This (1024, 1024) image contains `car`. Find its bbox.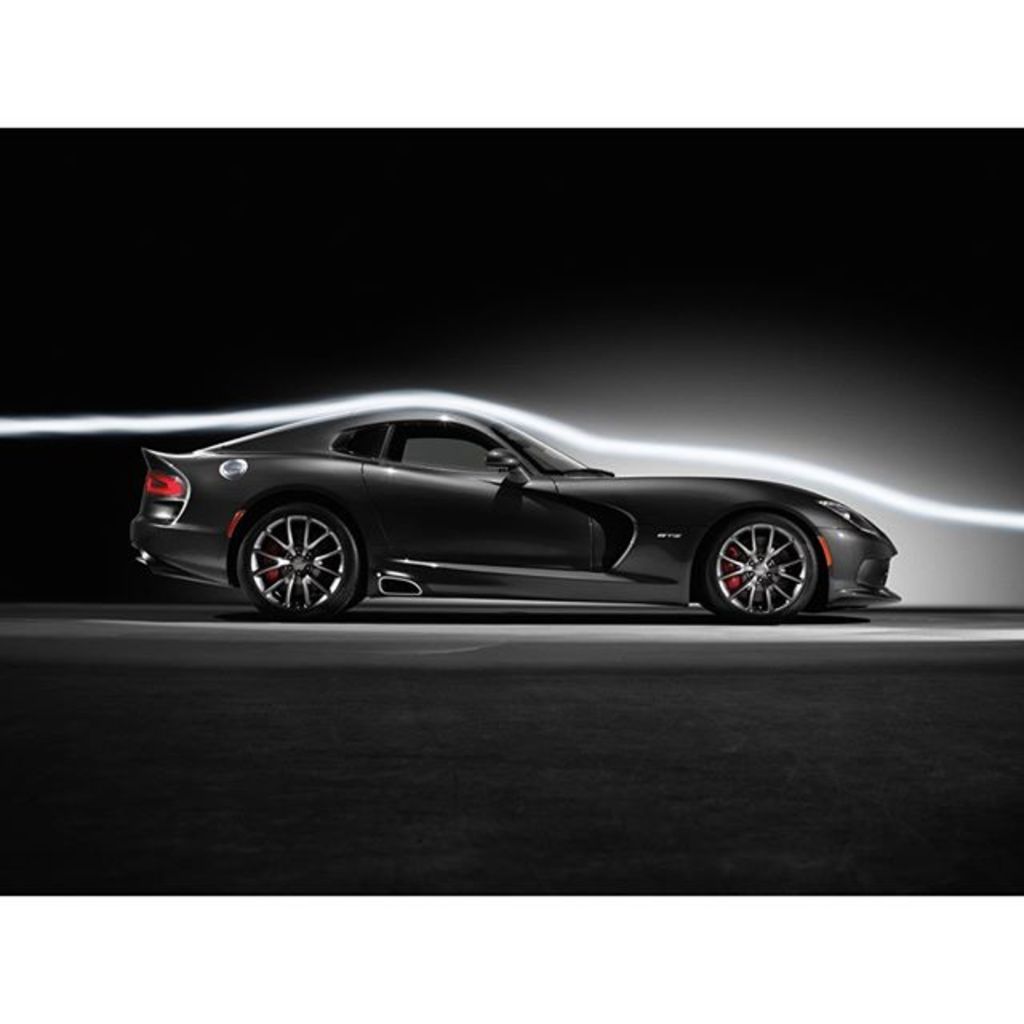
123, 405, 899, 624.
